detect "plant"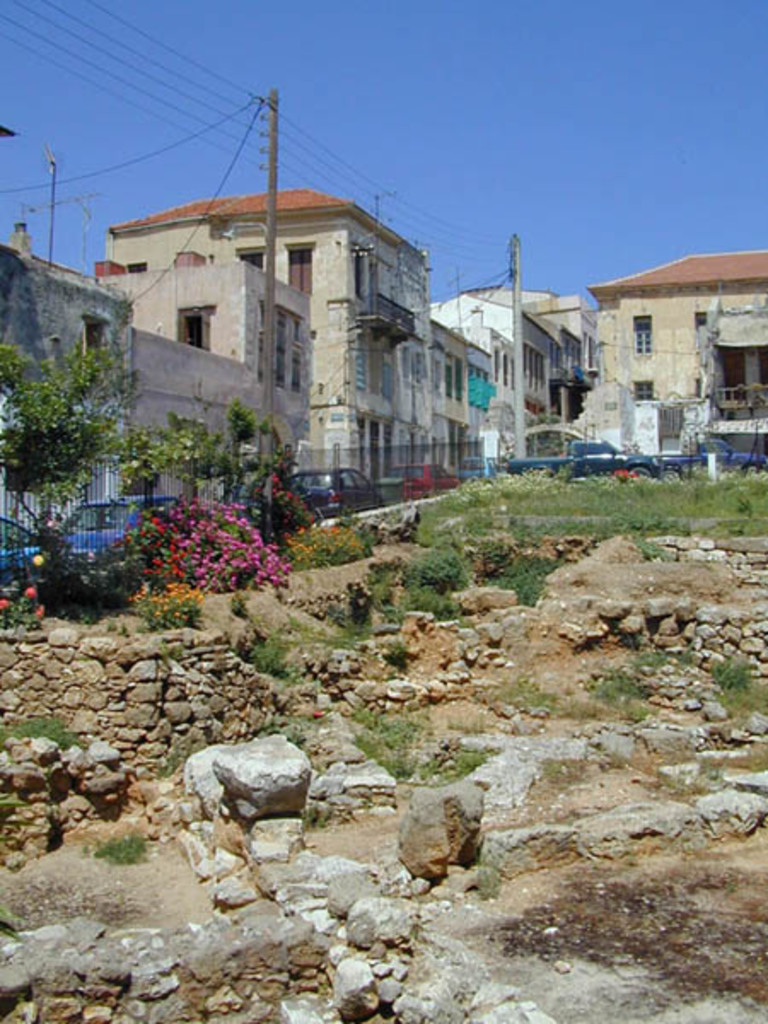
312,606,387,654
